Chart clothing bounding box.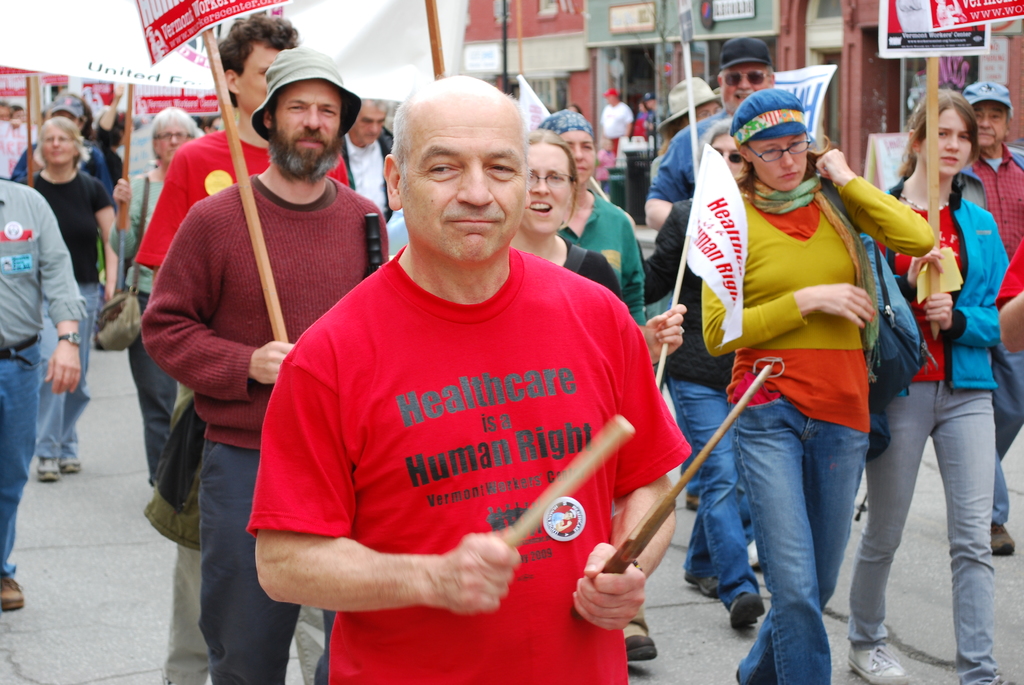
Charted: crop(570, 185, 646, 312).
